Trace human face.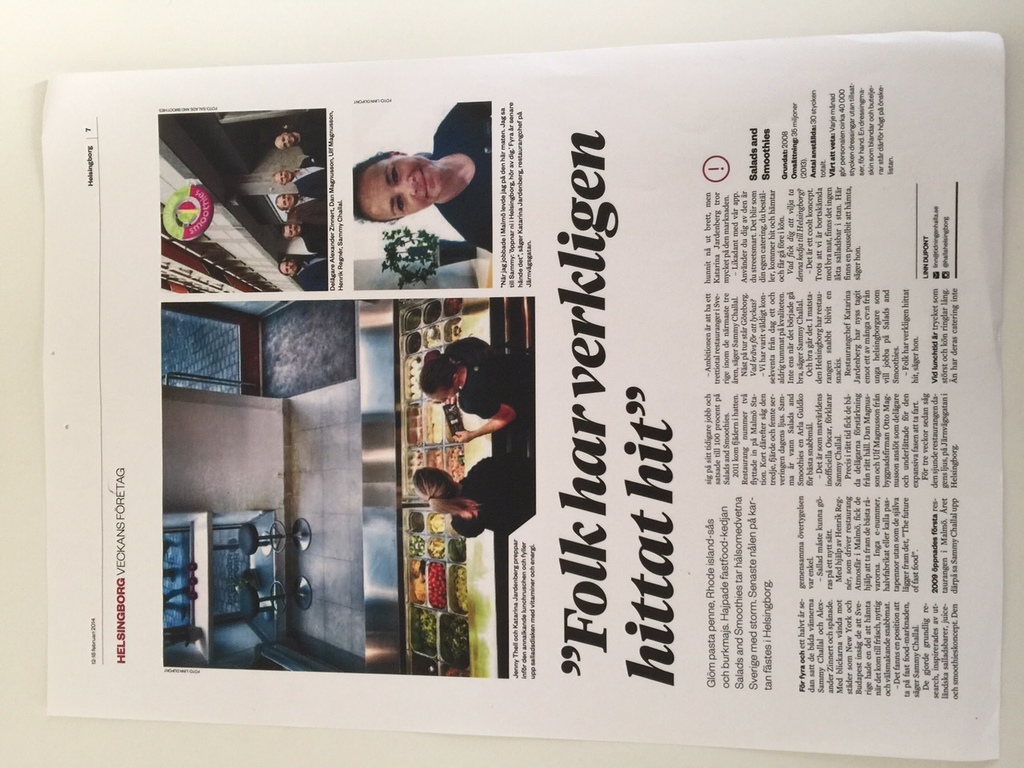
Traced to 275, 134, 291, 150.
